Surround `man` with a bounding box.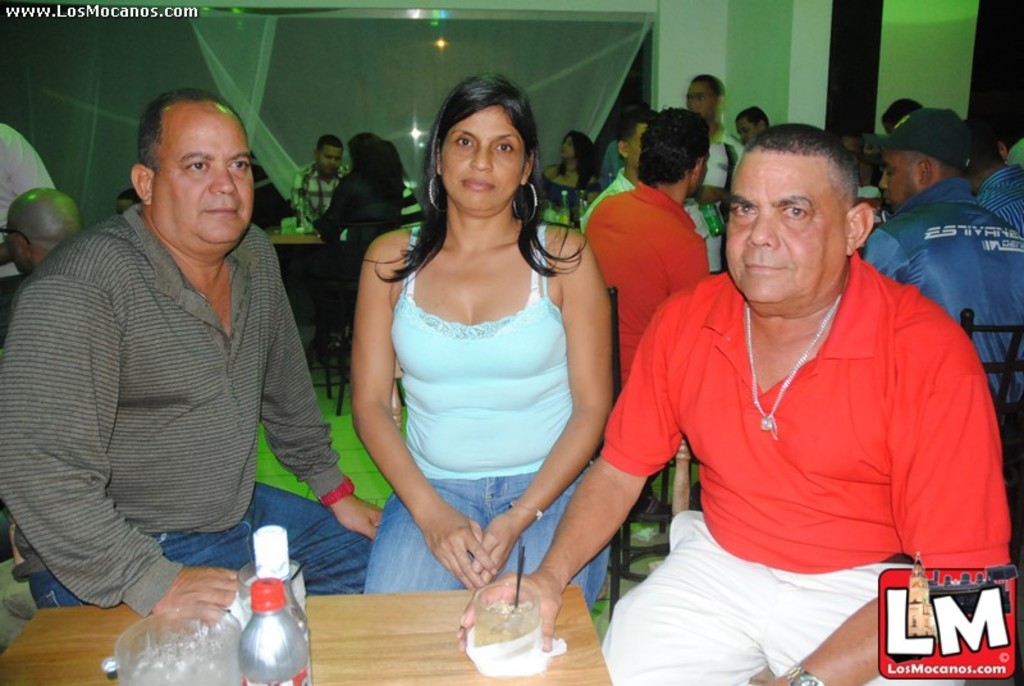
{"left": 0, "top": 187, "right": 82, "bottom": 343}.
